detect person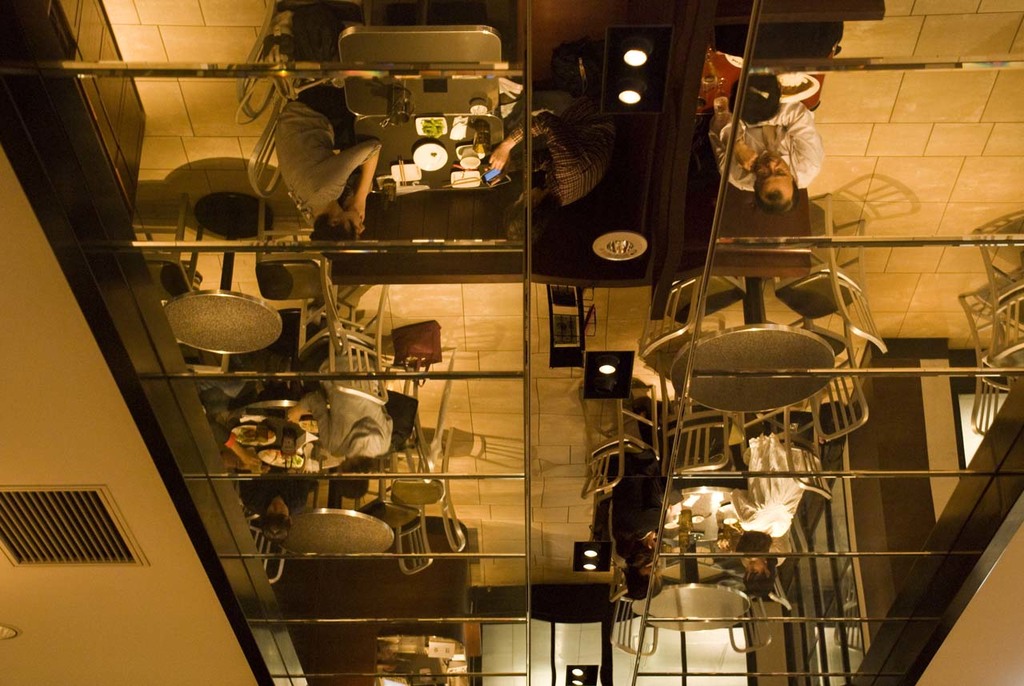
(x1=287, y1=309, x2=393, y2=498)
